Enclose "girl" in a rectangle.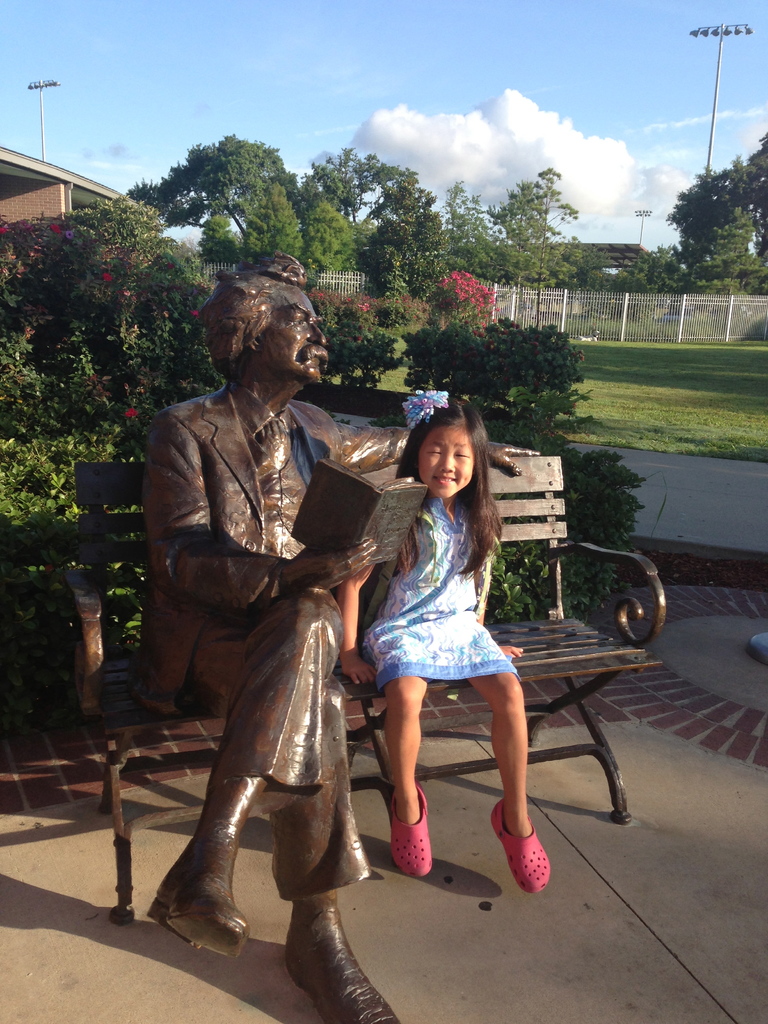
{"x1": 333, "y1": 386, "x2": 557, "y2": 899}.
